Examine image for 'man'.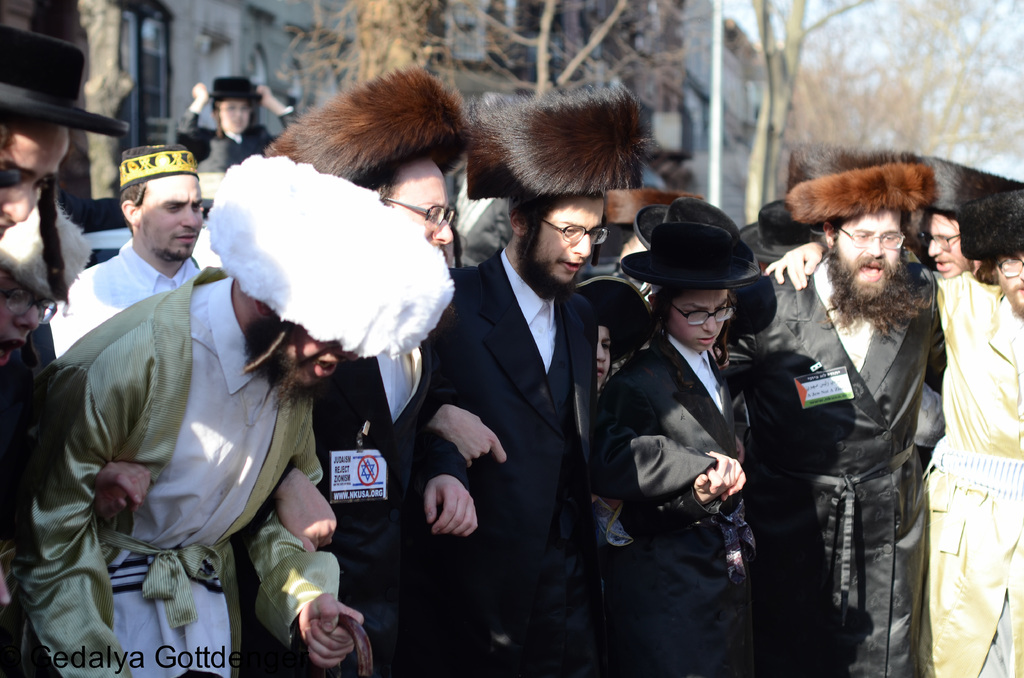
Examination result: [left=756, top=163, right=931, bottom=677].
